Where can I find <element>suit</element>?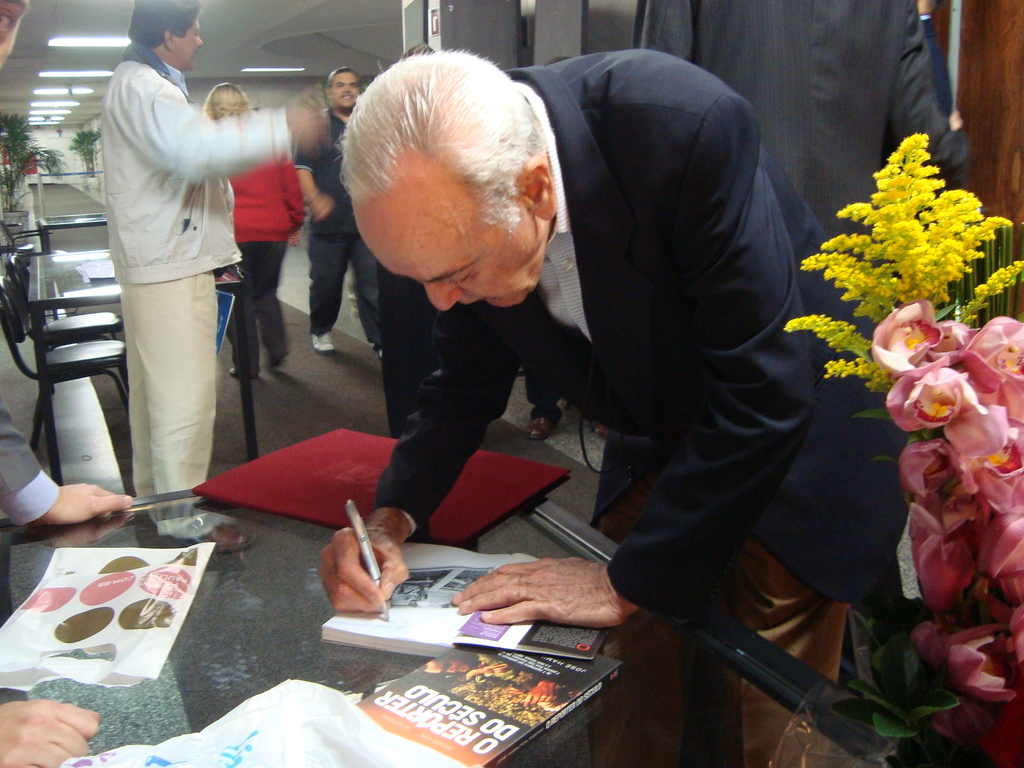
You can find it at bbox(633, 0, 972, 625).
